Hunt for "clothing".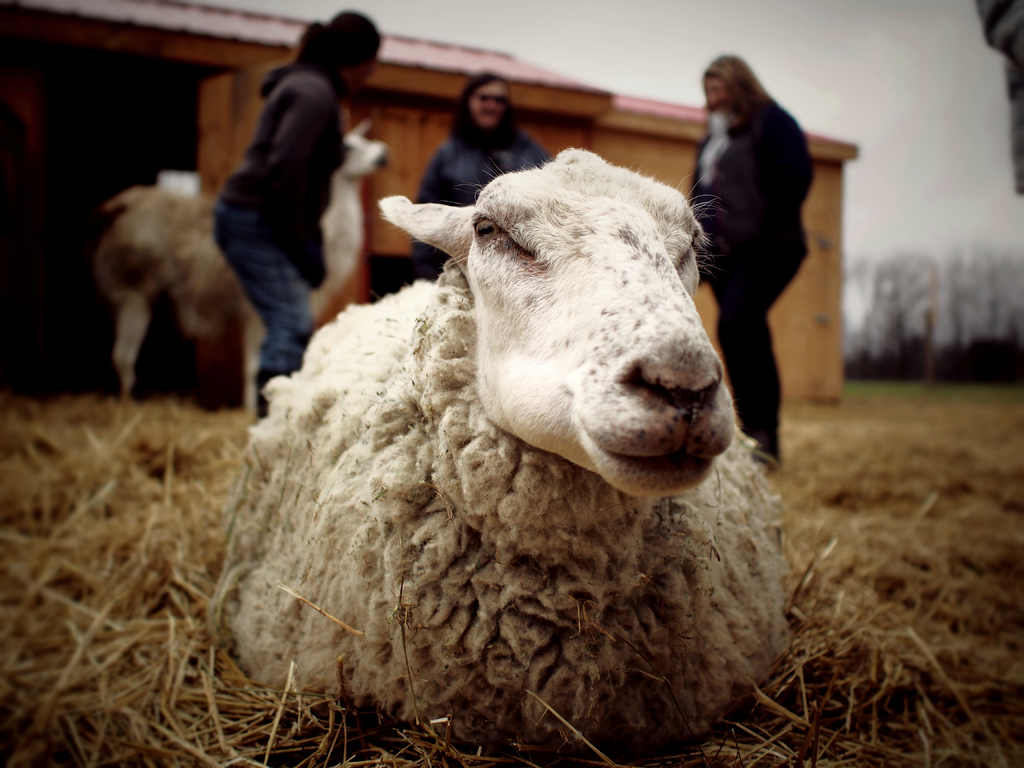
Hunted down at box=[192, 0, 384, 369].
